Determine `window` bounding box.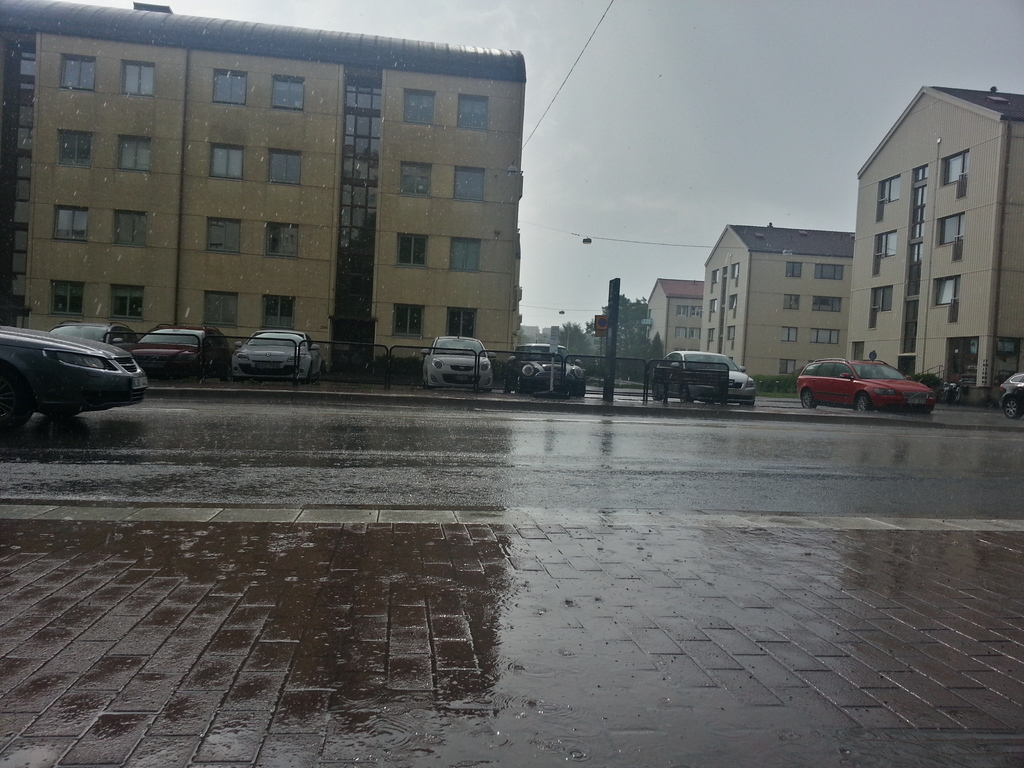
Determined: bbox=[728, 291, 739, 310].
